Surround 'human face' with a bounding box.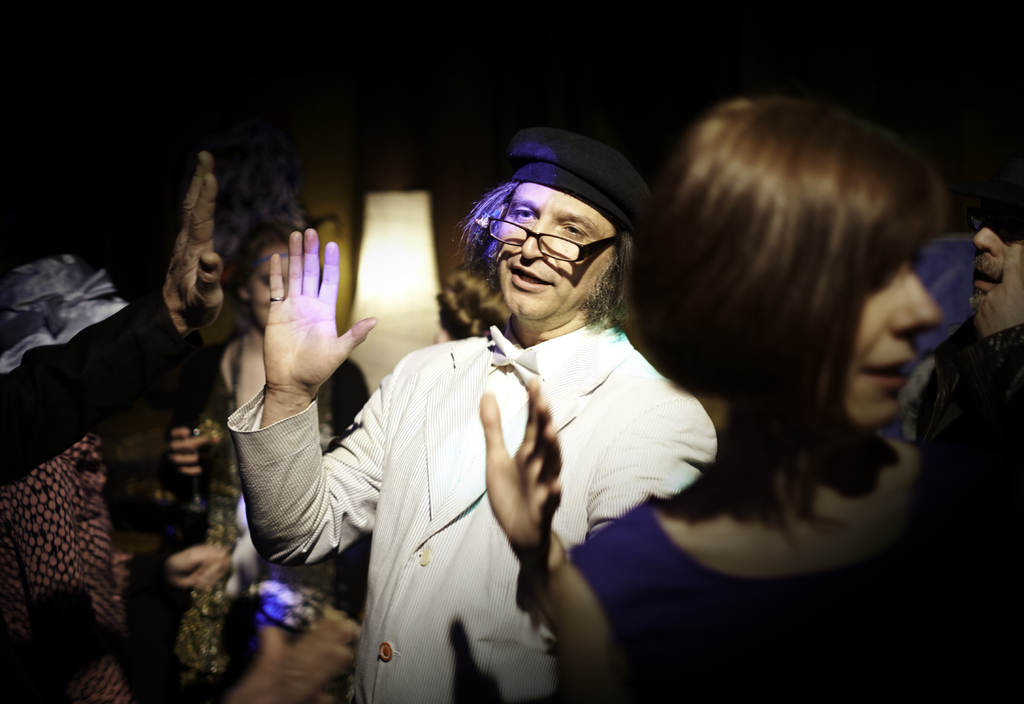
select_region(499, 184, 611, 331).
